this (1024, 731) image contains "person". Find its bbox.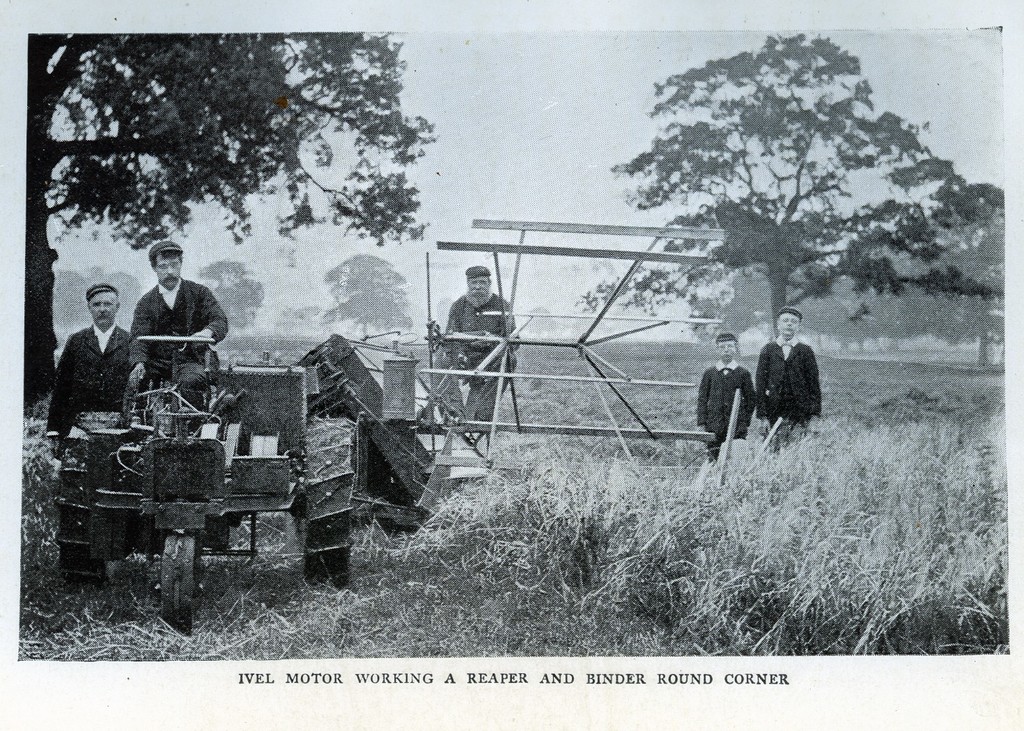
<box>754,308,823,450</box>.
